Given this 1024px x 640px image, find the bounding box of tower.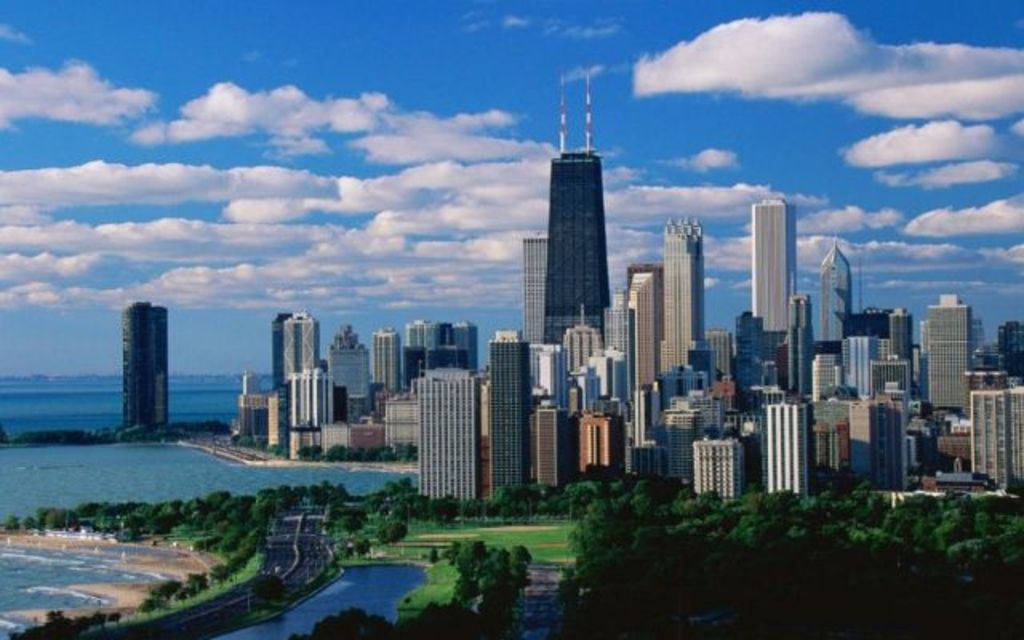
<box>286,307,320,379</box>.
